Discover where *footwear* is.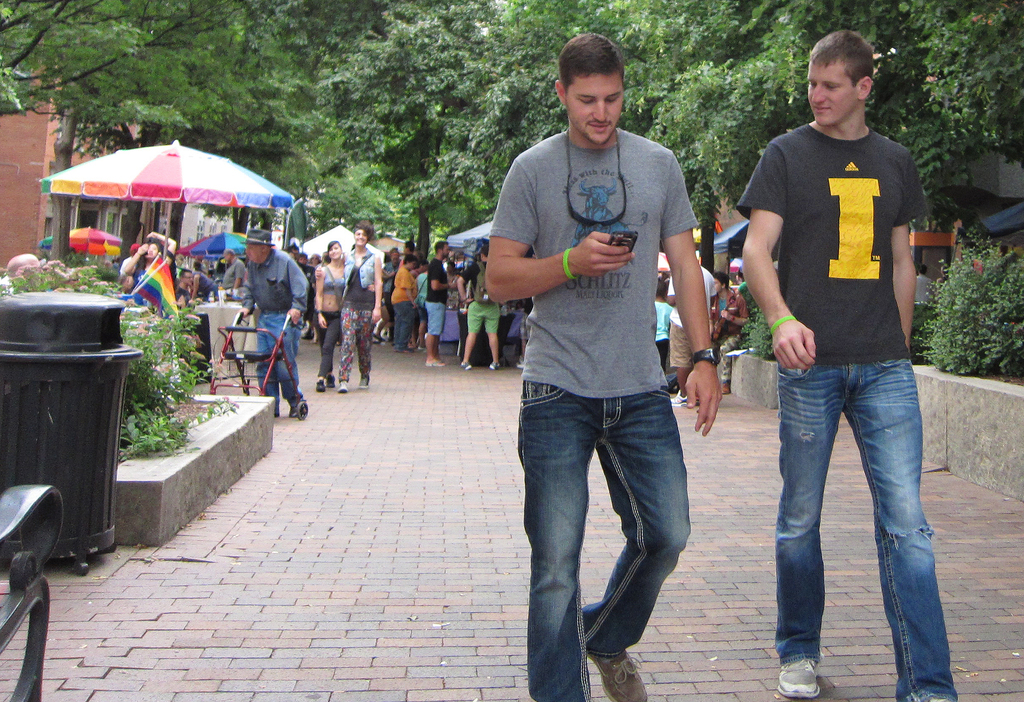
Discovered at <bbox>721, 380, 729, 393</bbox>.
